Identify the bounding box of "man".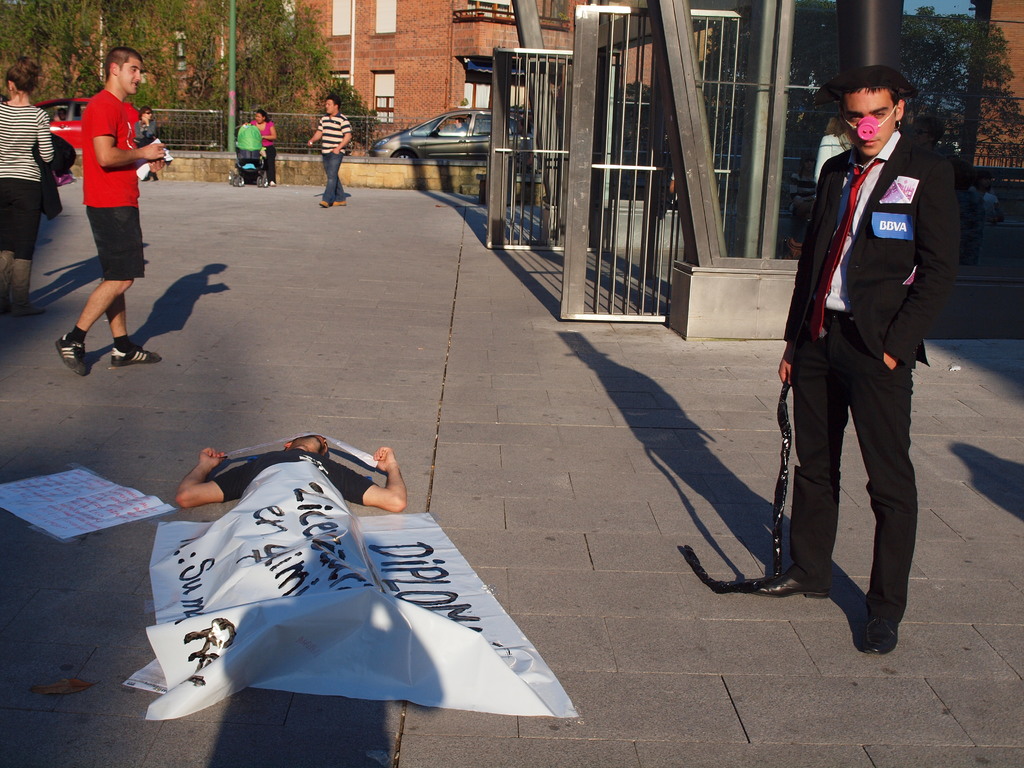
box(303, 93, 351, 209).
